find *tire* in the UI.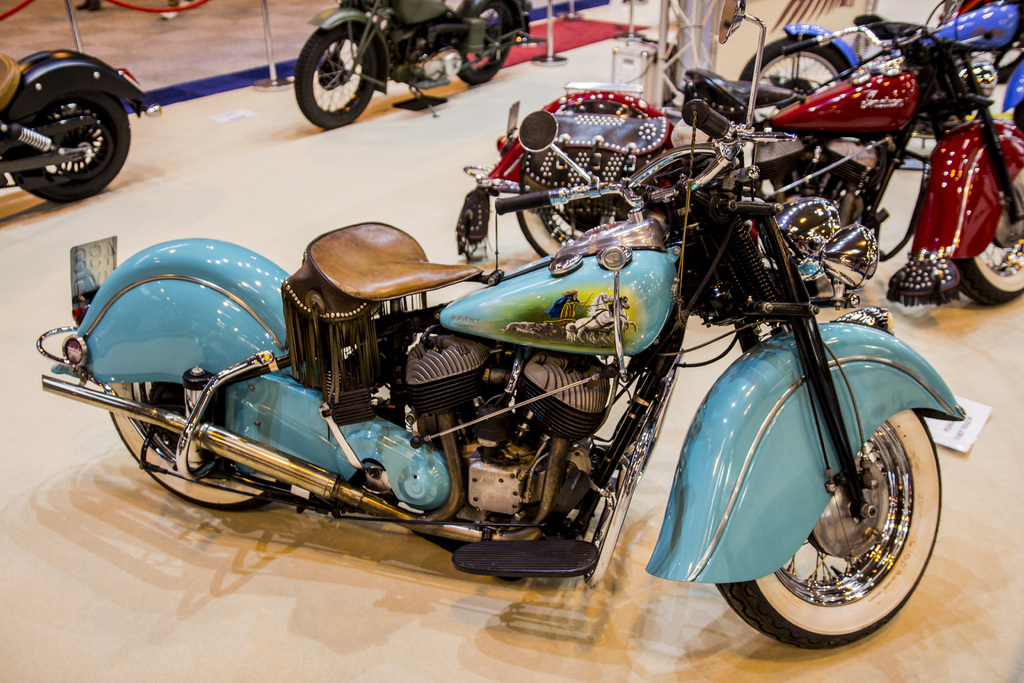
UI element at <region>519, 114, 657, 255</region>.
